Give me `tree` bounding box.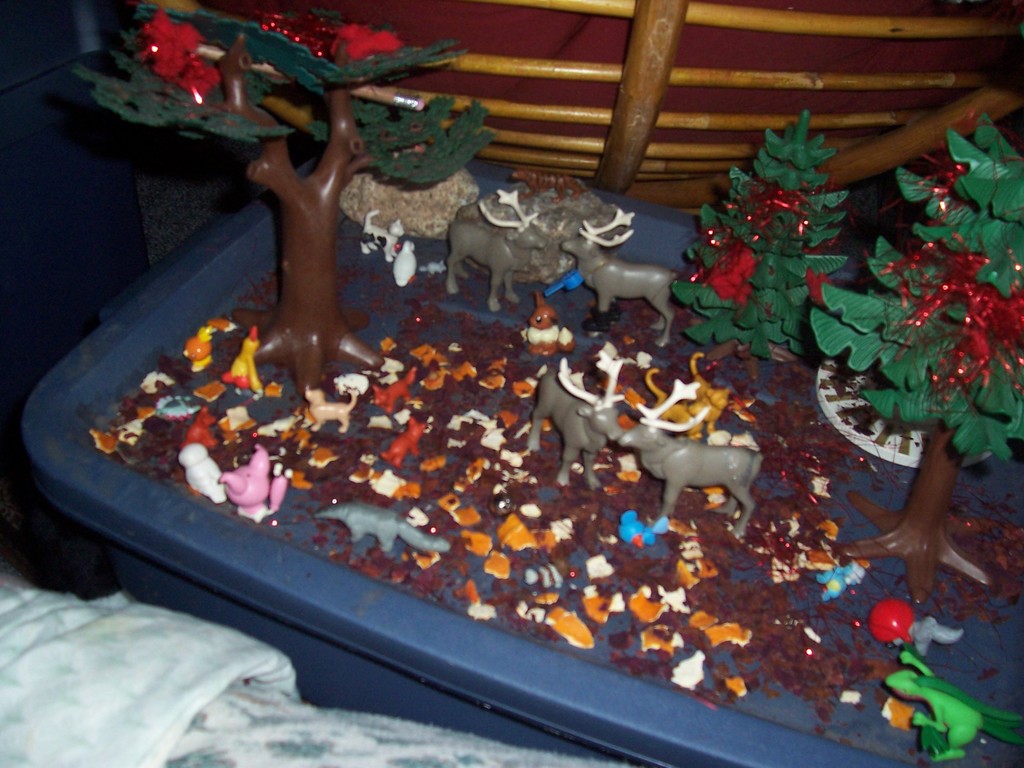
(left=809, top=111, right=1023, bottom=603).
